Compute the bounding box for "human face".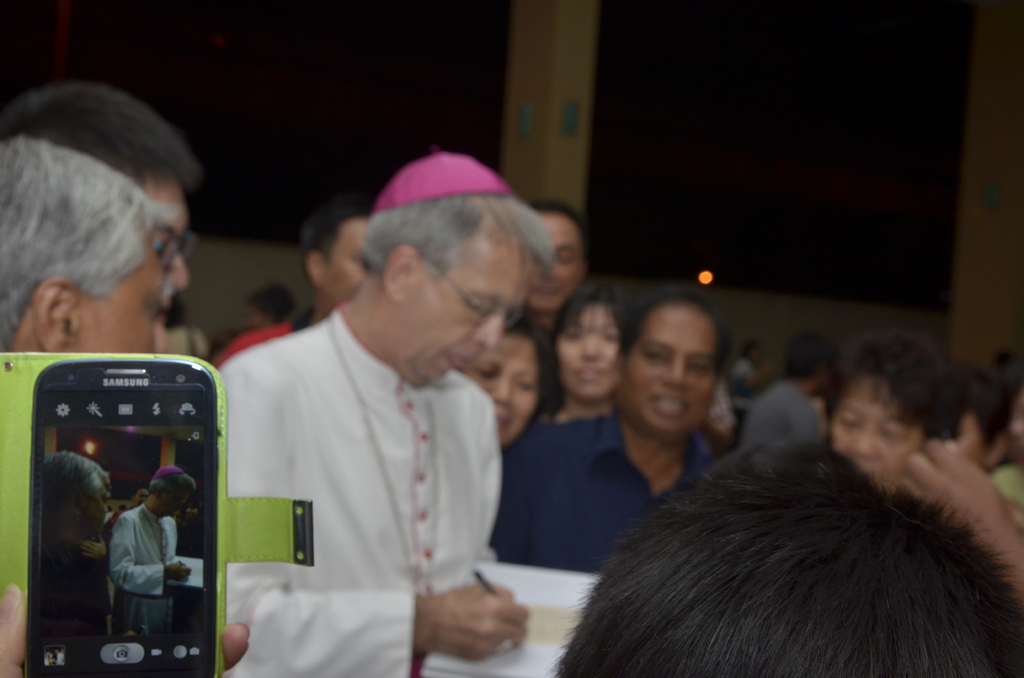
(72,244,168,354).
